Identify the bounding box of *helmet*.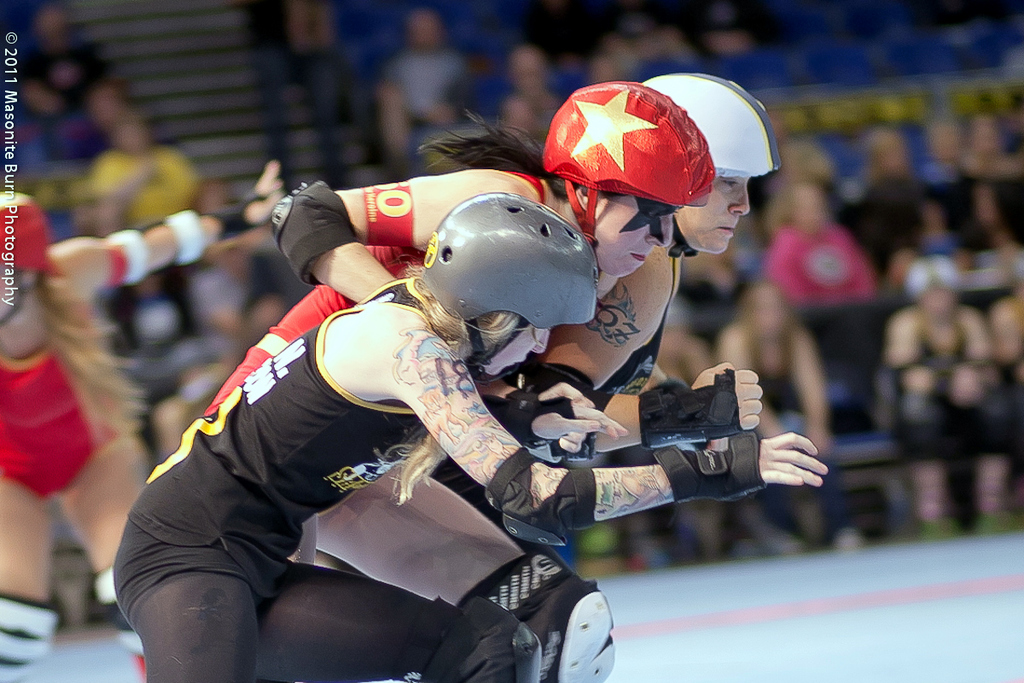
539,80,718,245.
